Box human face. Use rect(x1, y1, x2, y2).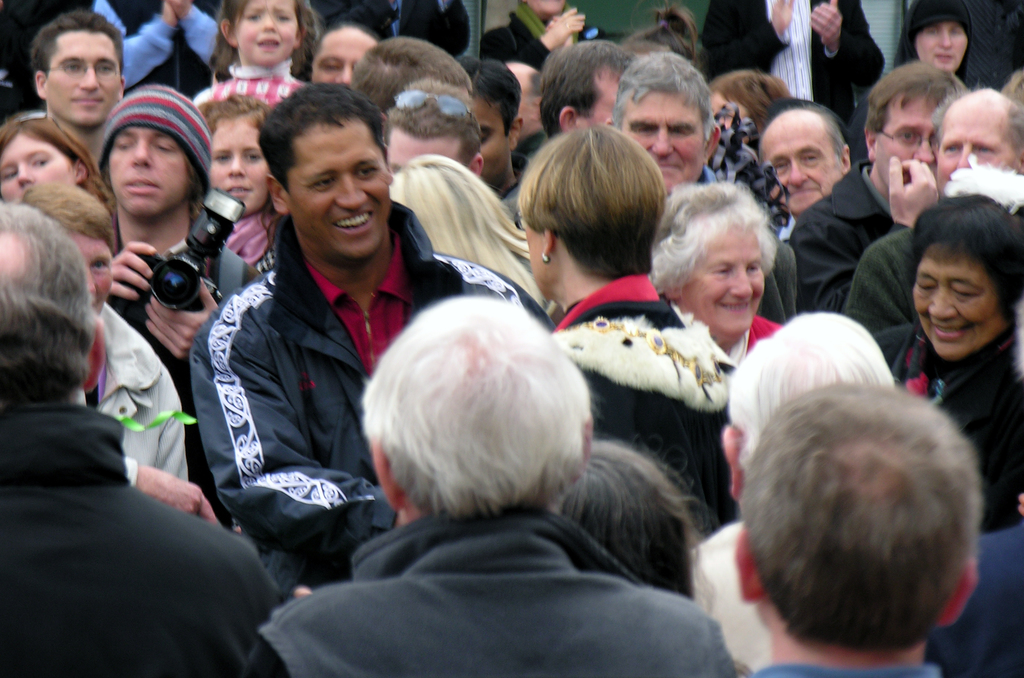
rect(287, 114, 391, 256).
